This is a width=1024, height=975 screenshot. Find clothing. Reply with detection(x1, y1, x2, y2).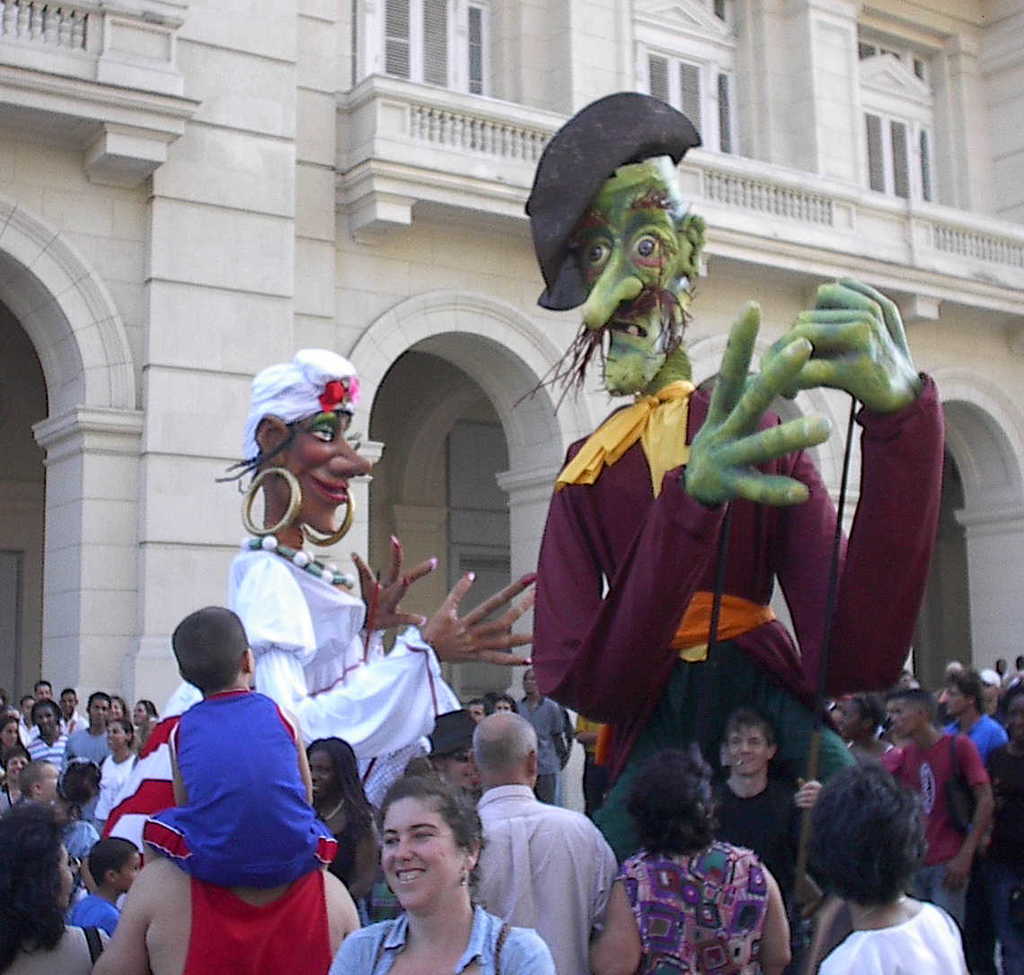
detection(324, 808, 366, 929).
